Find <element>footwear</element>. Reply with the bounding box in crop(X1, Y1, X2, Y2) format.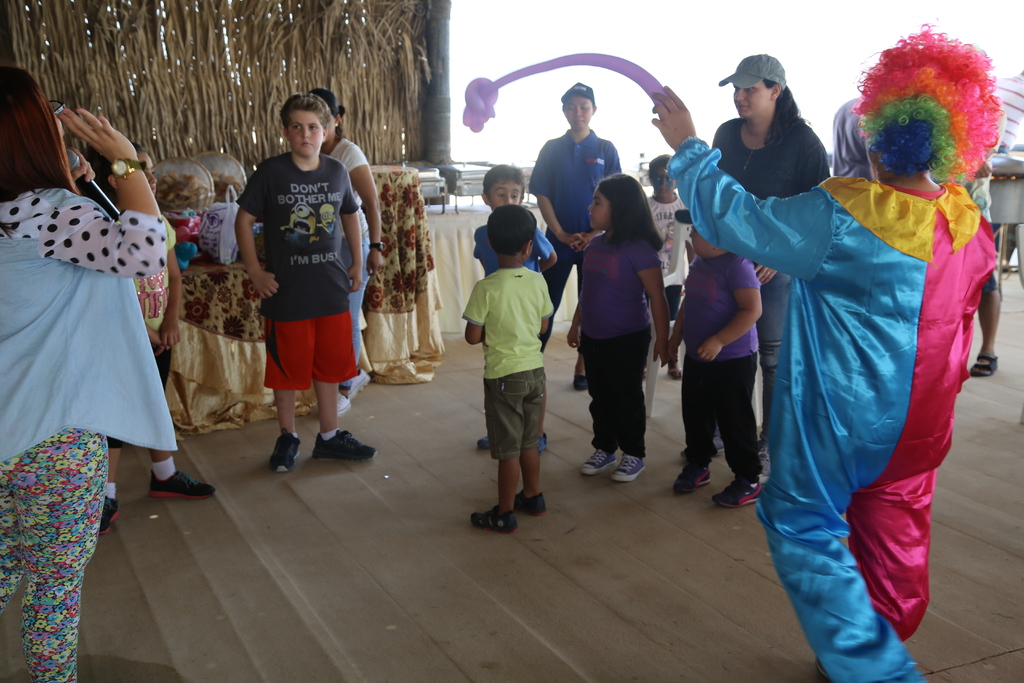
crop(577, 448, 620, 476).
